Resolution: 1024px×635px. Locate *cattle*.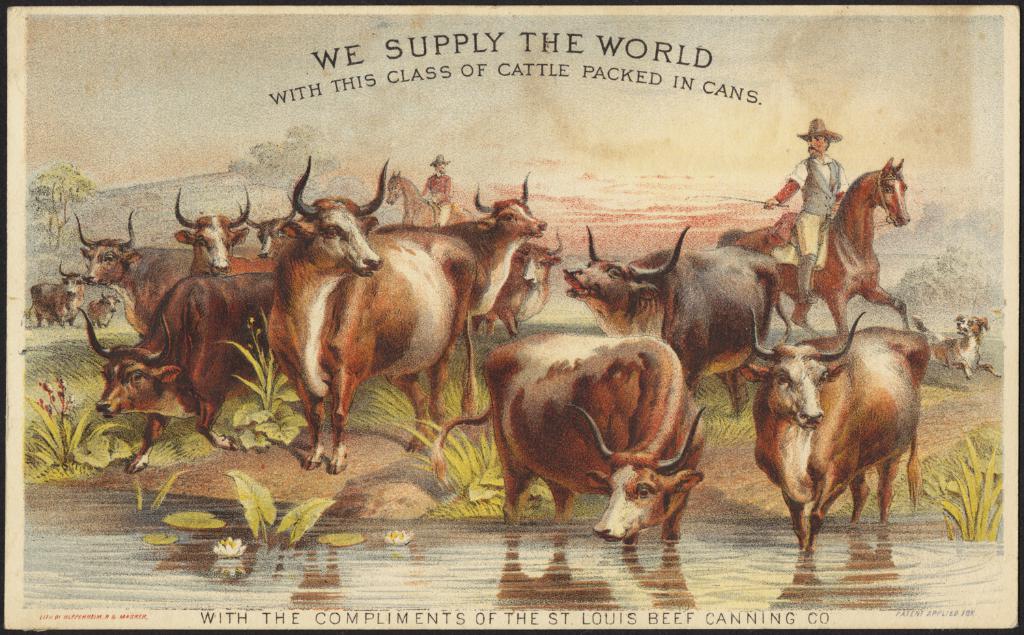
bbox=[483, 228, 565, 330].
